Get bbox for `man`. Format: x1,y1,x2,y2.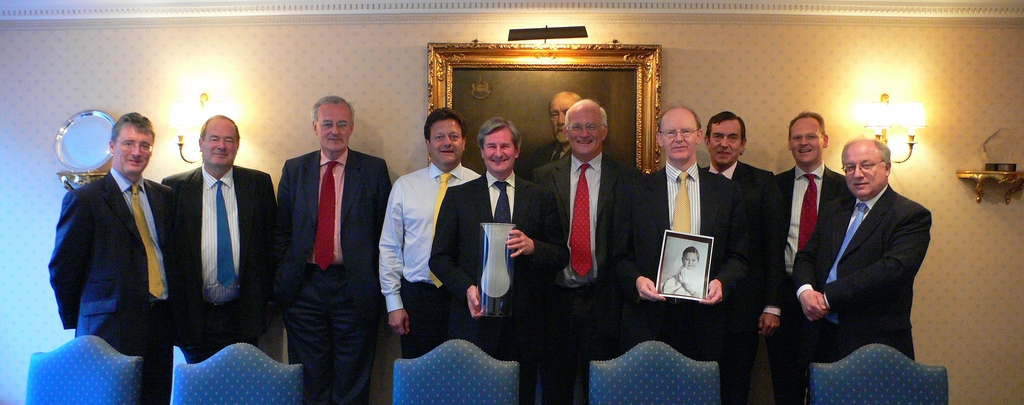
540,103,632,345.
